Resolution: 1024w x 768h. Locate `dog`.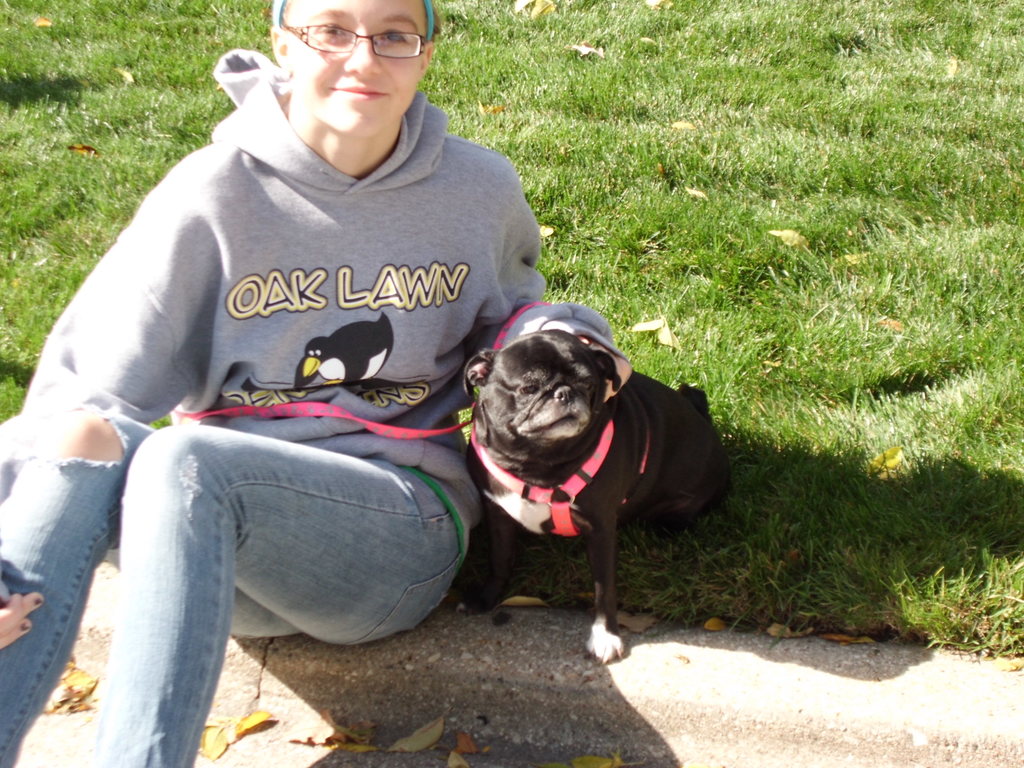
(451, 331, 732, 661).
